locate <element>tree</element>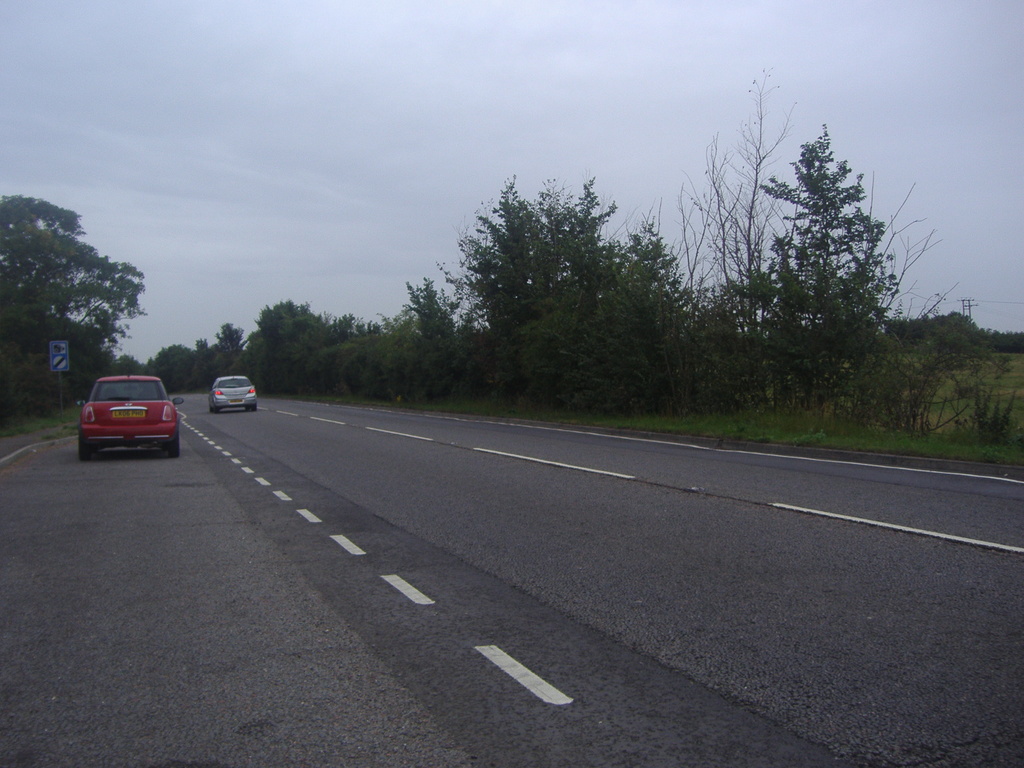
<box>108,355,147,379</box>
